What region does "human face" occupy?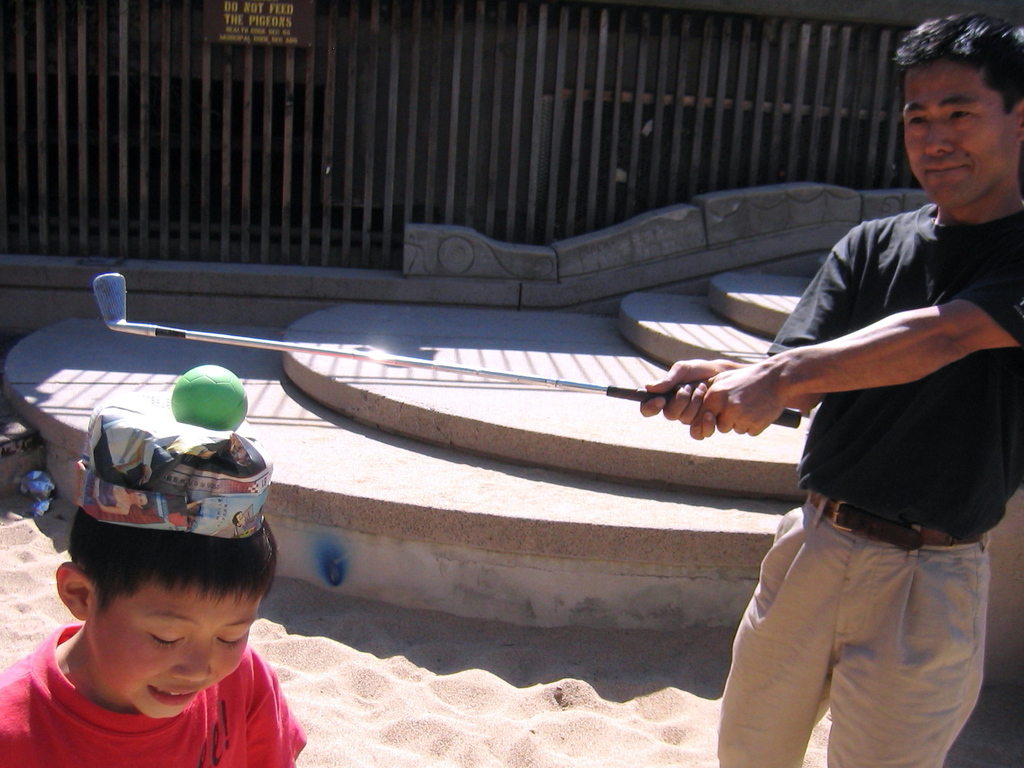
x1=87 y1=585 x2=264 y2=722.
